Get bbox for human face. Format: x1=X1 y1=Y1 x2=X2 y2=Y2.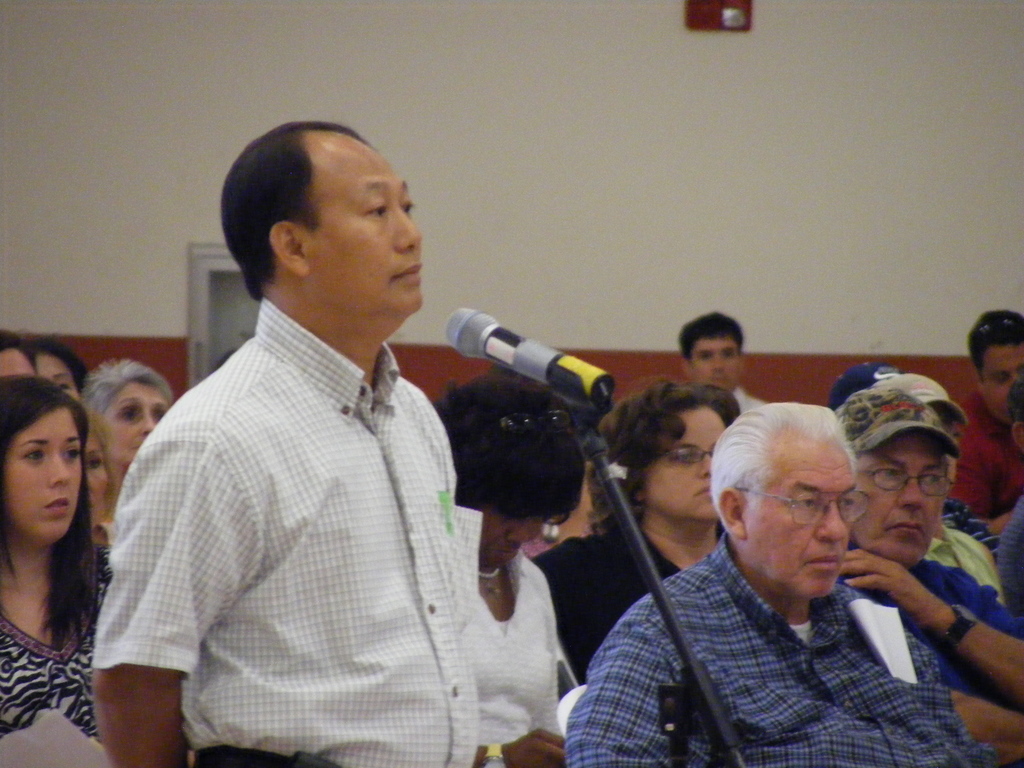
x1=983 y1=344 x2=1023 y2=424.
